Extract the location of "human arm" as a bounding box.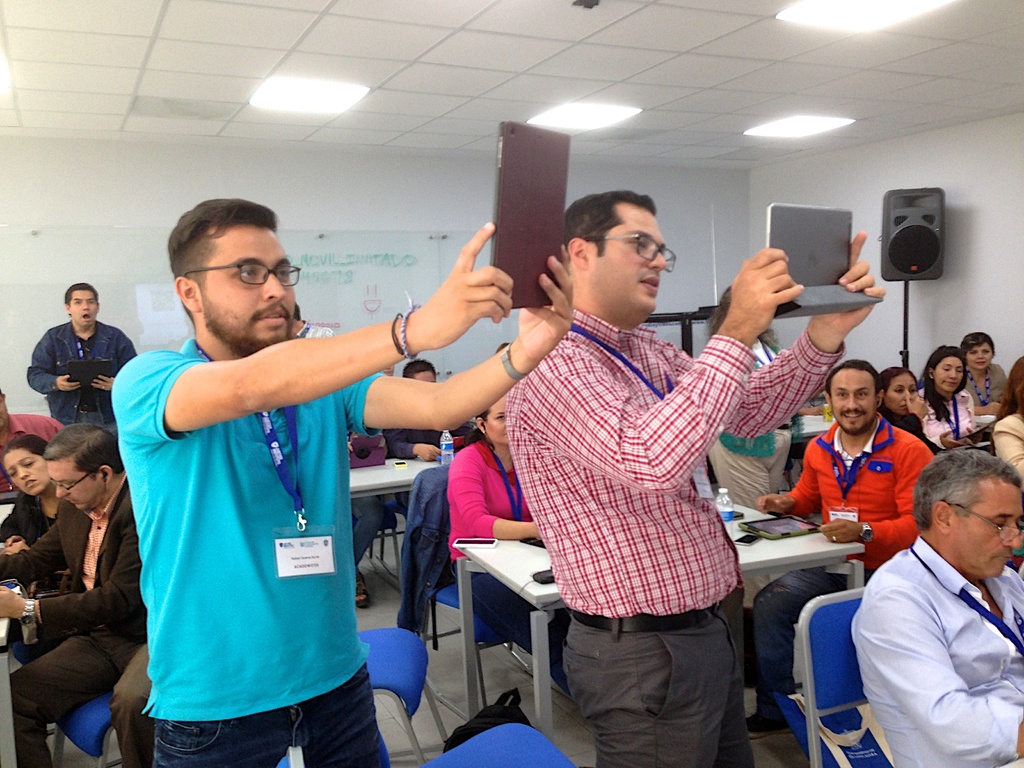
rect(975, 403, 1002, 417).
